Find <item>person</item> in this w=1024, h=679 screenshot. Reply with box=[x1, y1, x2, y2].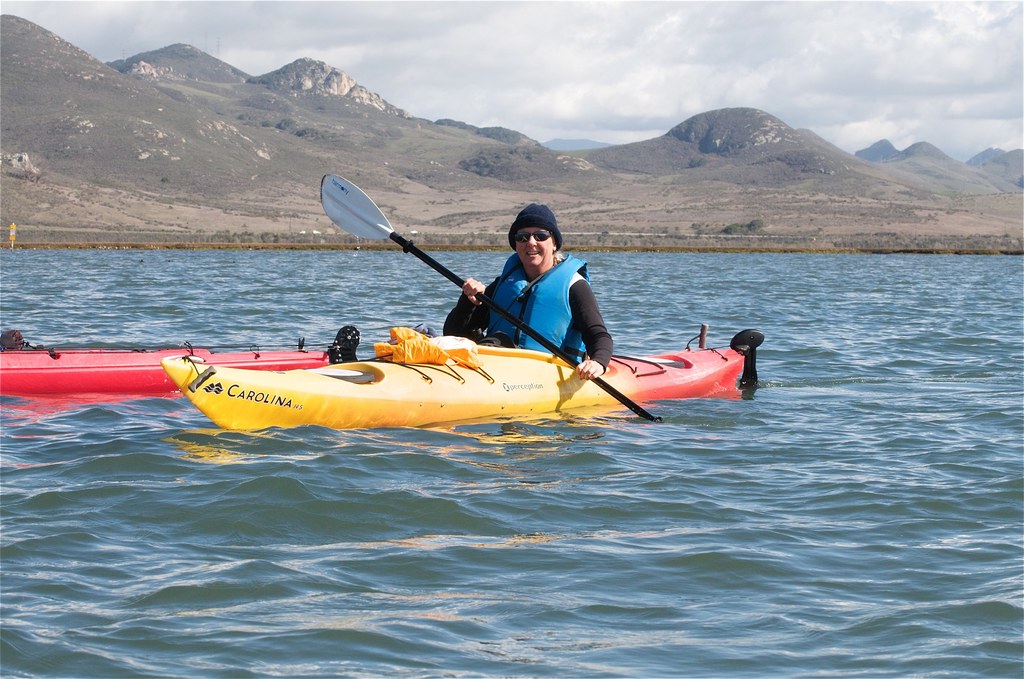
box=[437, 198, 618, 388].
